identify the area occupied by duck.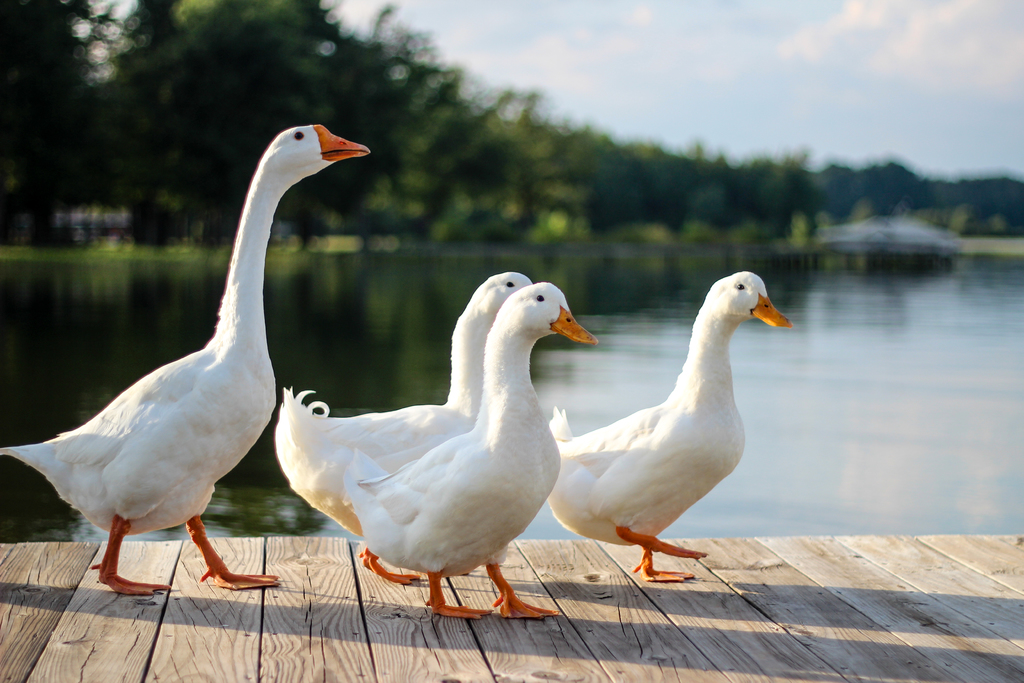
Area: {"x1": 264, "y1": 268, "x2": 545, "y2": 598}.
